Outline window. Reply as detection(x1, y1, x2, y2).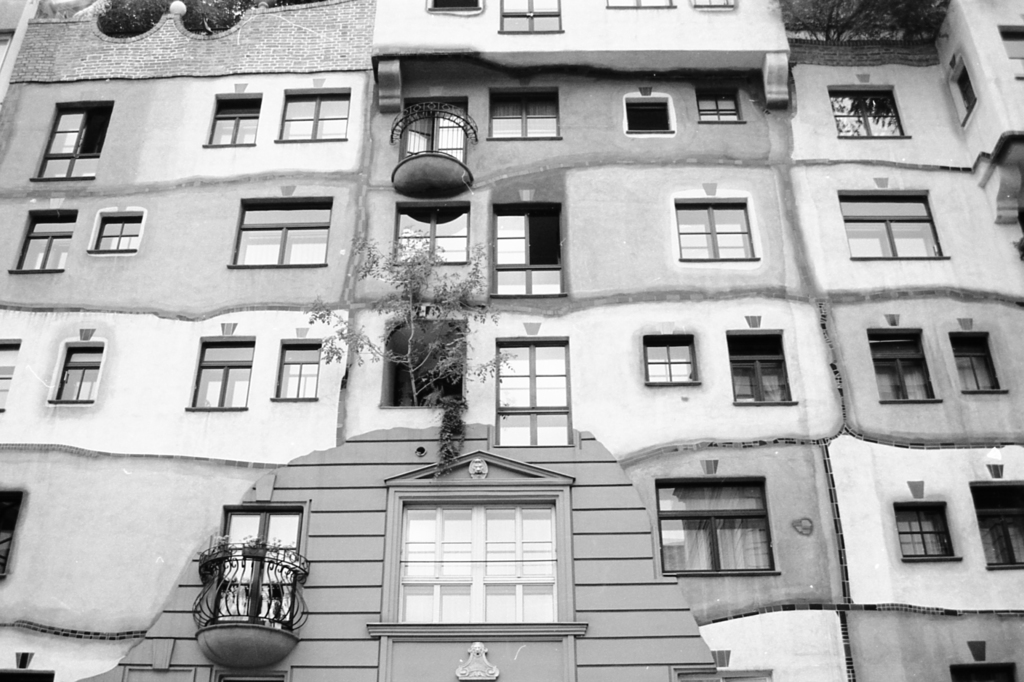
detection(895, 479, 961, 560).
